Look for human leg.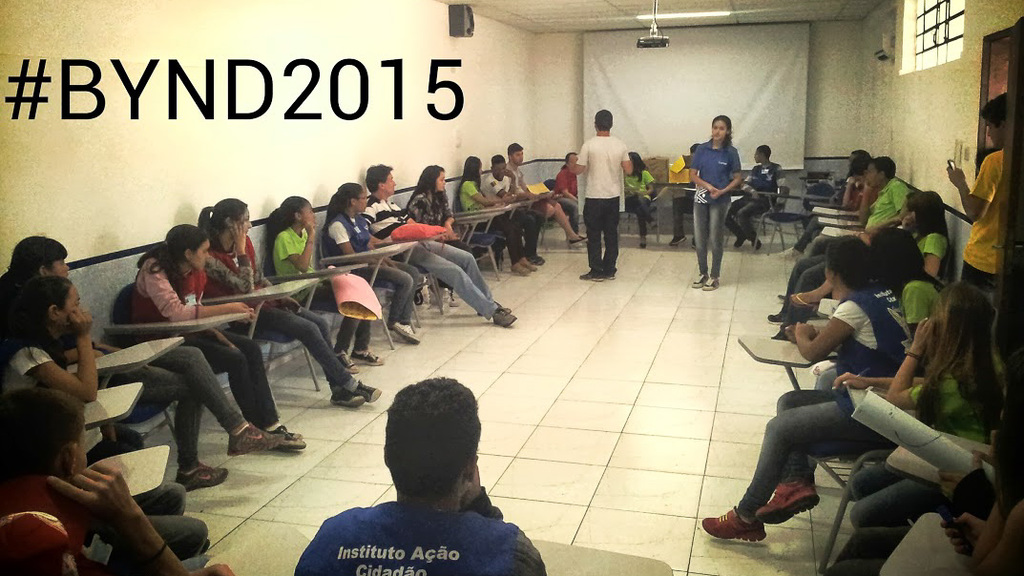
Found: x1=261, y1=307, x2=375, y2=402.
